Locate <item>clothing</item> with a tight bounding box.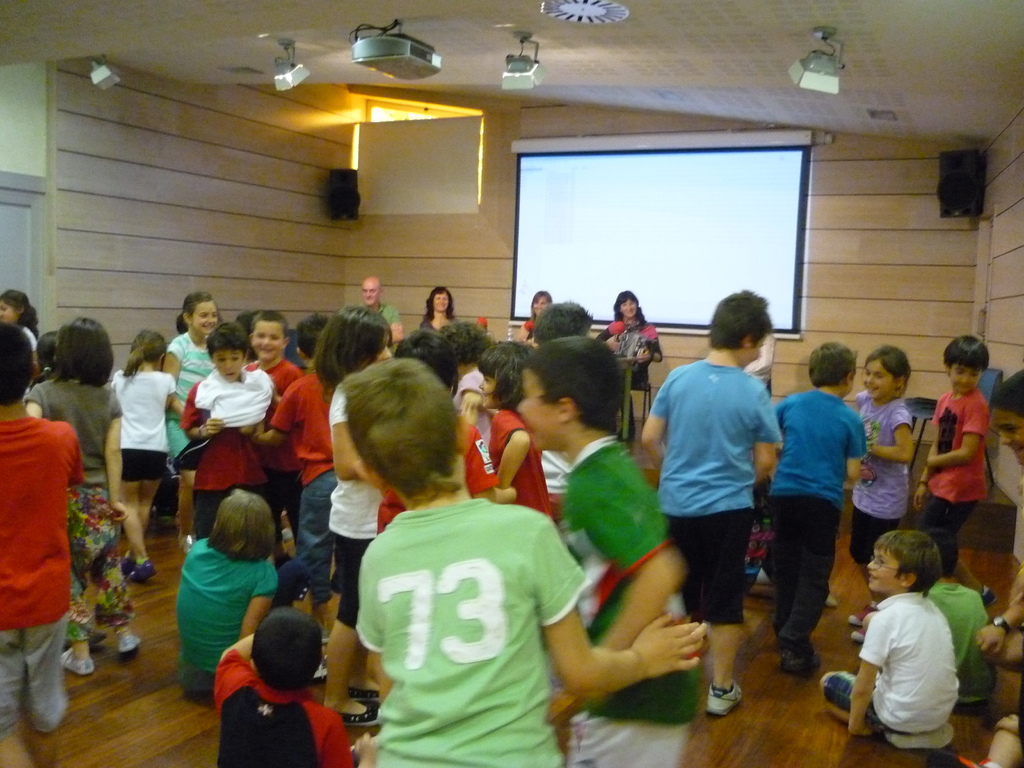
bbox(520, 316, 534, 351).
